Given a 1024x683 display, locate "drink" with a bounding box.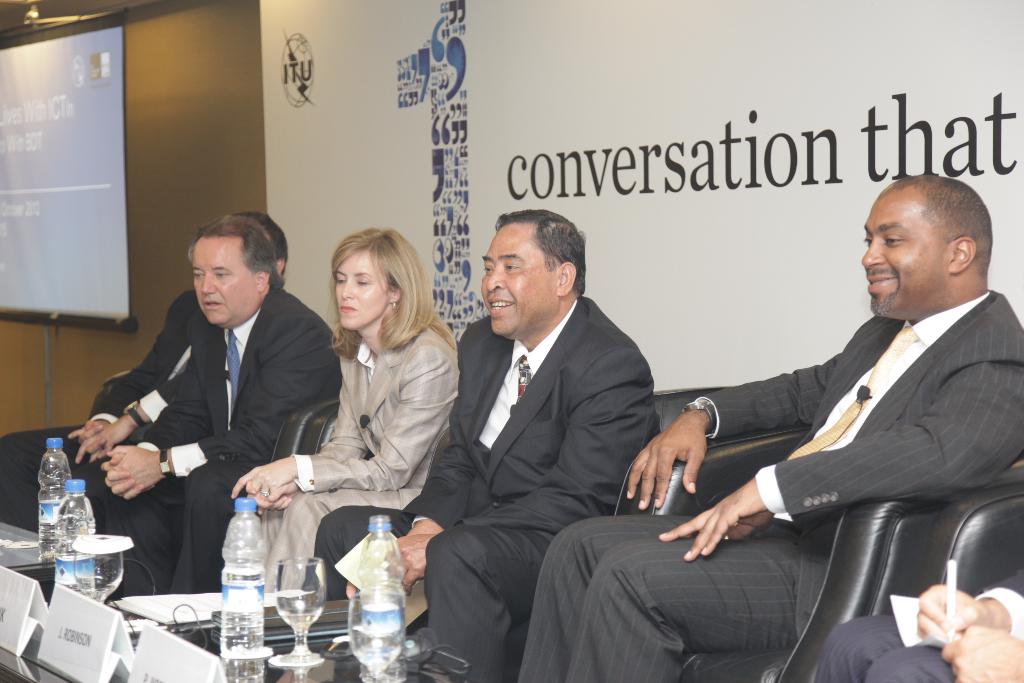
Located: locate(271, 552, 323, 664).
